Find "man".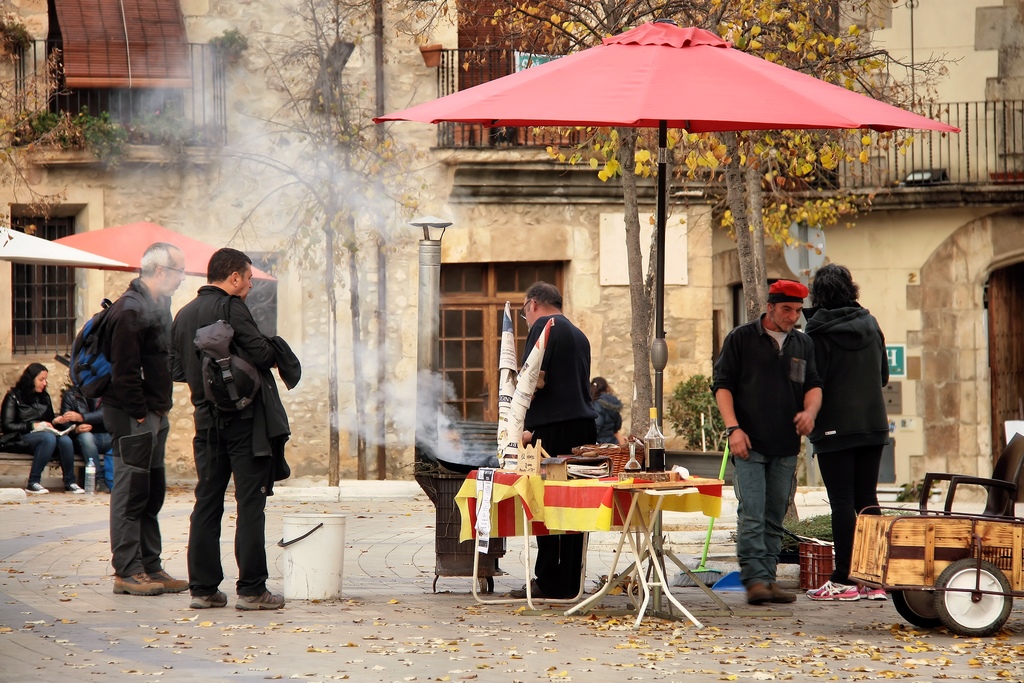
bbox(713, 278, 830, 609).
